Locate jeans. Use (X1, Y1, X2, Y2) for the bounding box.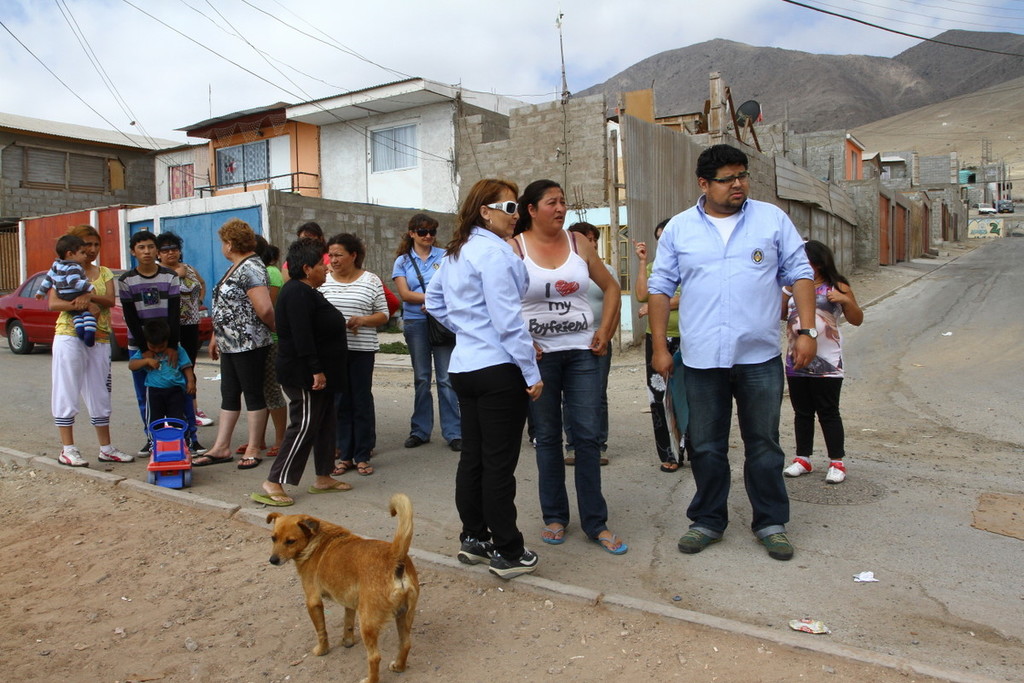
(527, 352, 608, 521).
